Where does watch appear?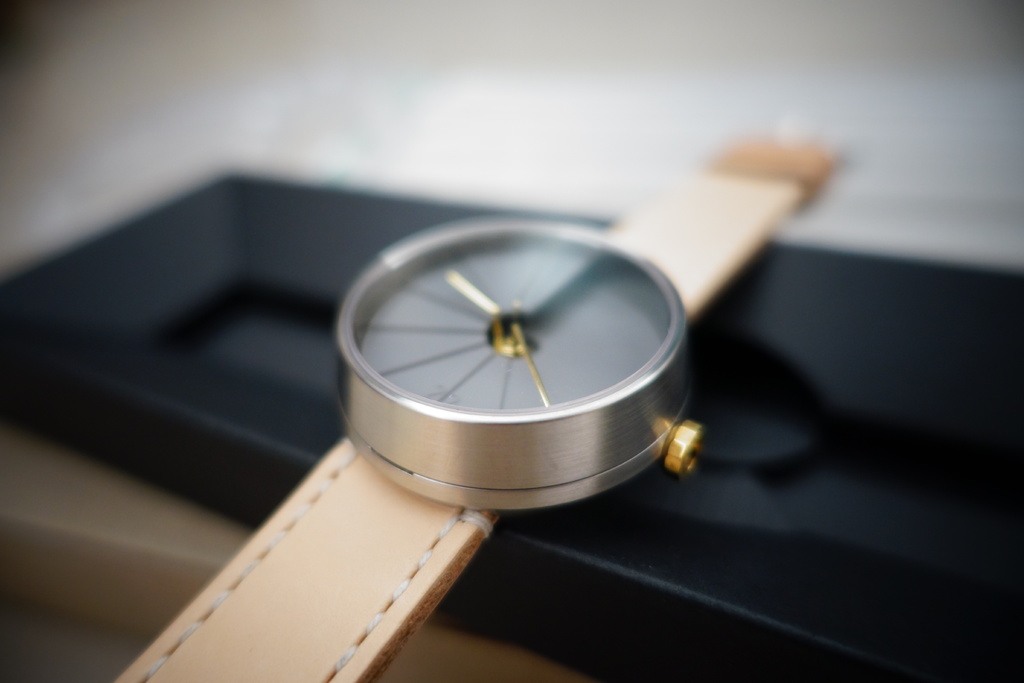
Appears at [115, 117, 849, 682].
